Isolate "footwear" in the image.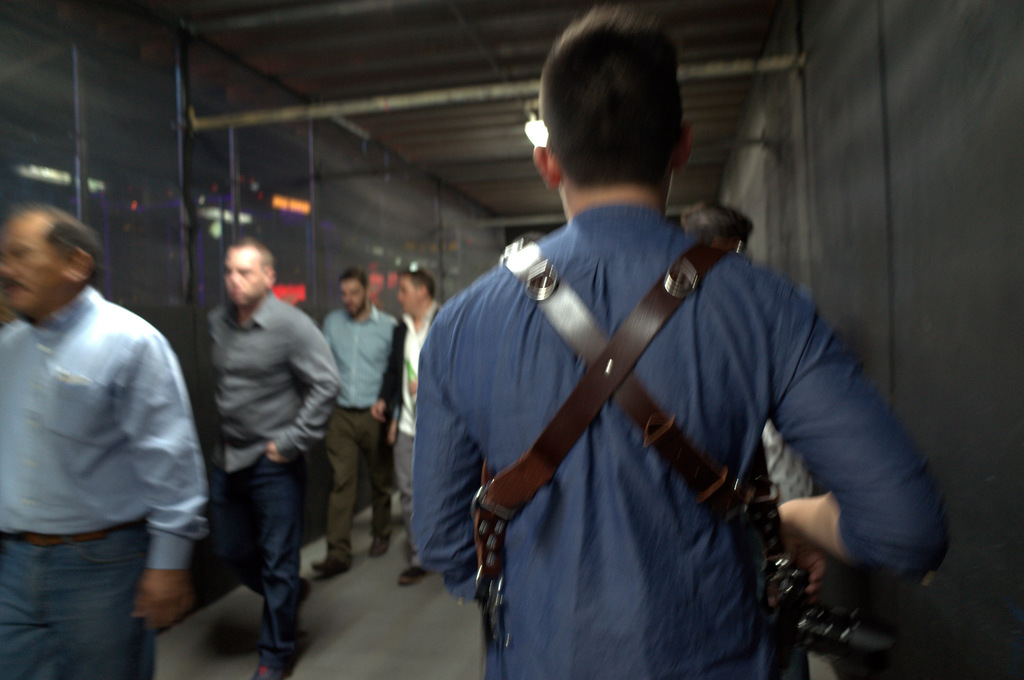
Isolated region: left=365, top=536, right=391, bottom=560.
